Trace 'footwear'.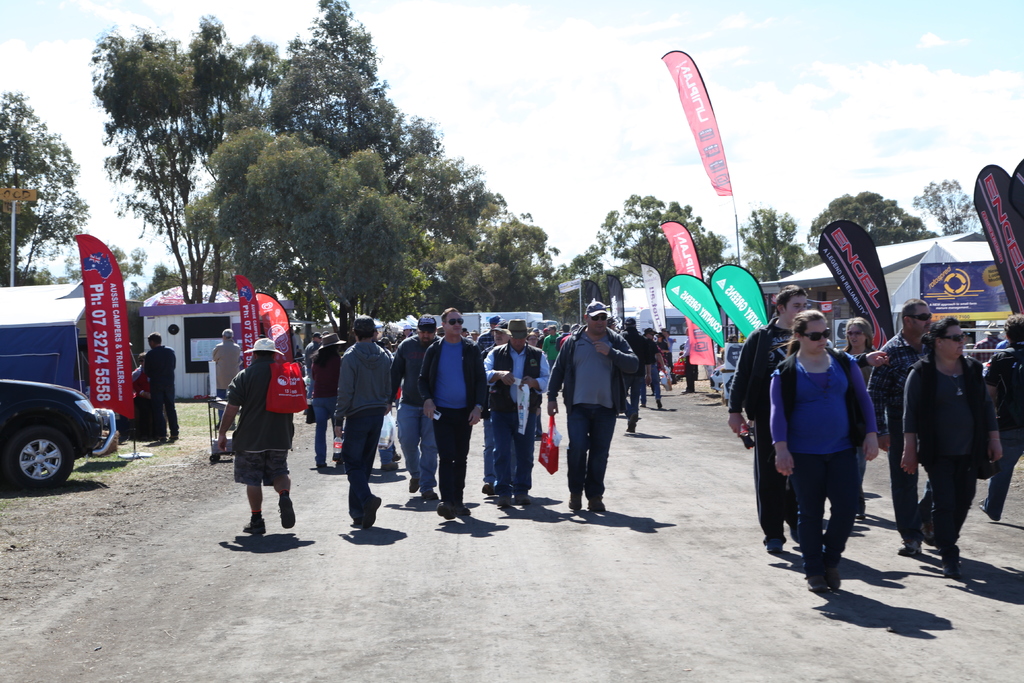
Traced to detection(408, 477, 421, 495).
